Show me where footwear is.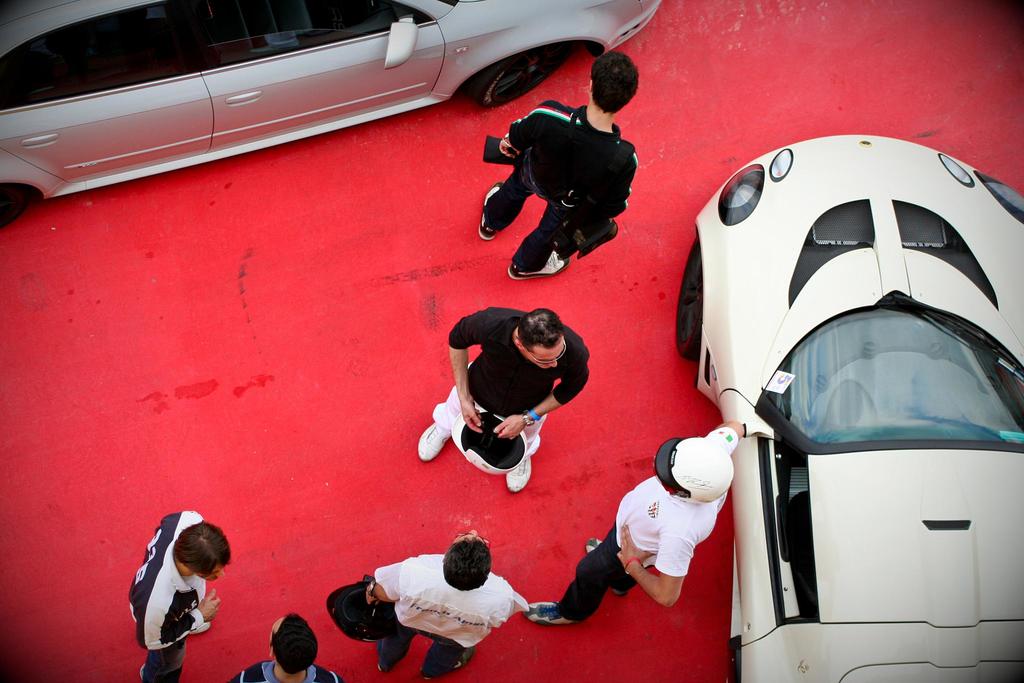
footwear is at region(420, 644, 475, 680).
